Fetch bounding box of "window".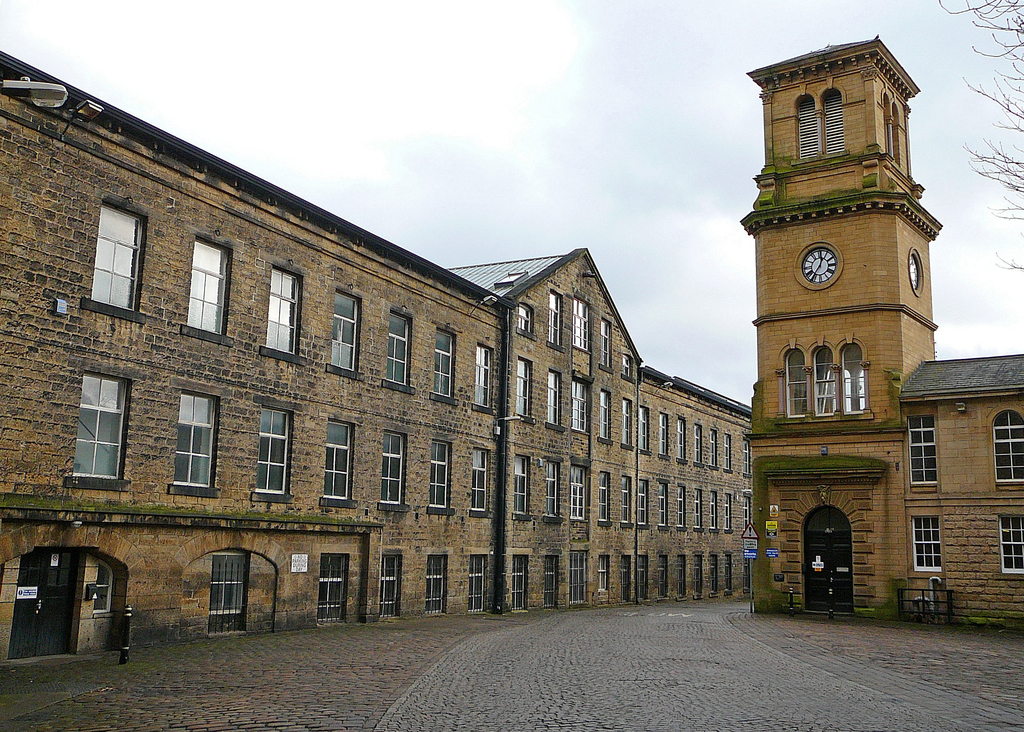
Bbox: 385:310:415:389.
